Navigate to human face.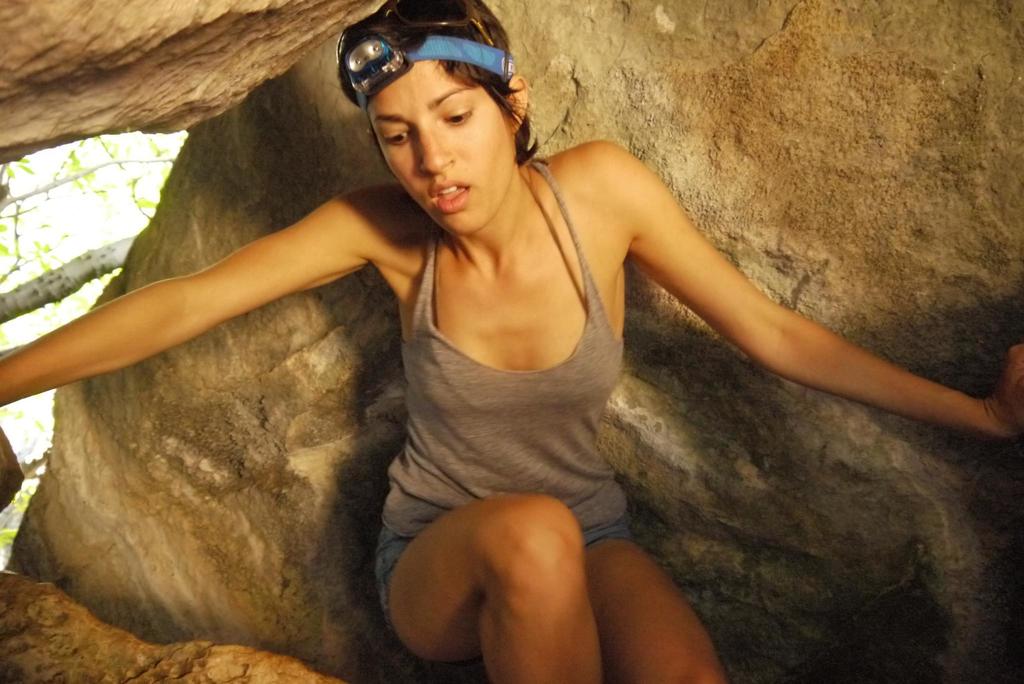
Navigation target: 360/58/511/236.
